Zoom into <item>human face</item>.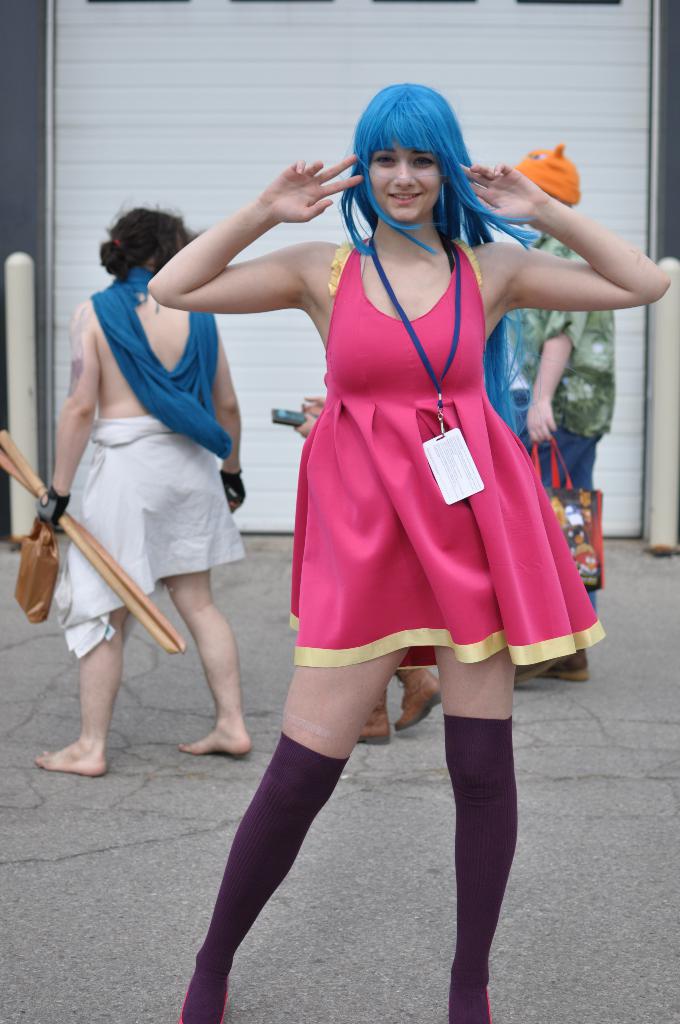
Zoom target: (x1=365, y1=147, x2=442, y2=223).
